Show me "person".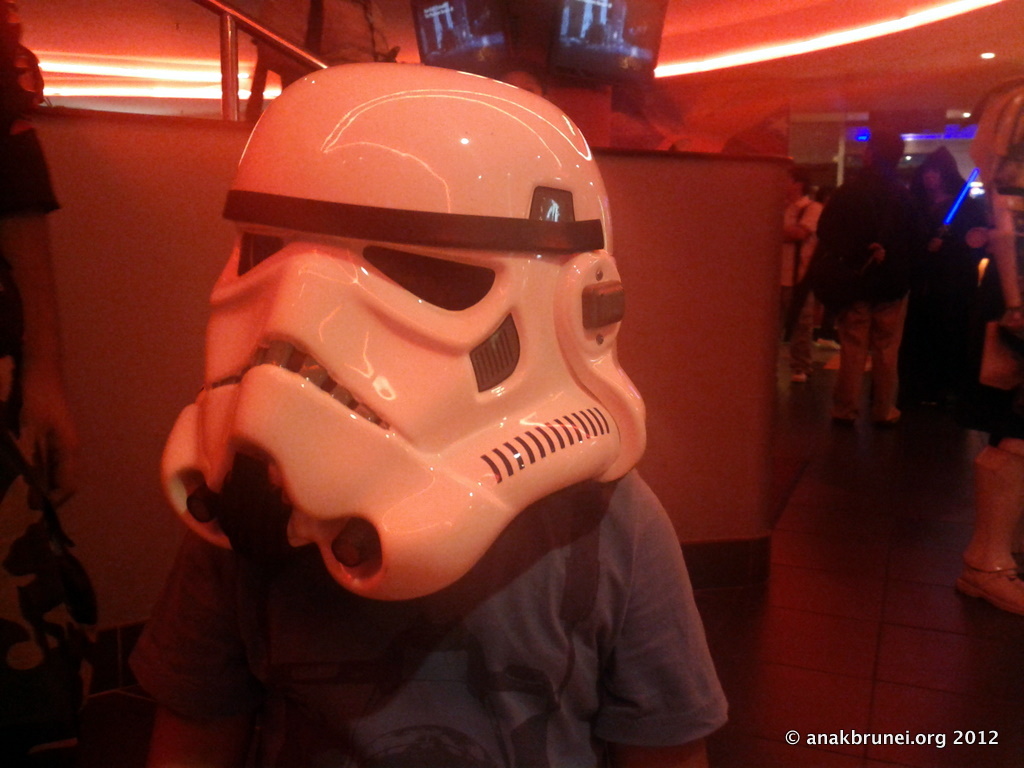
"person" is here: (left=148, top=55, right=734, bottom=767).
